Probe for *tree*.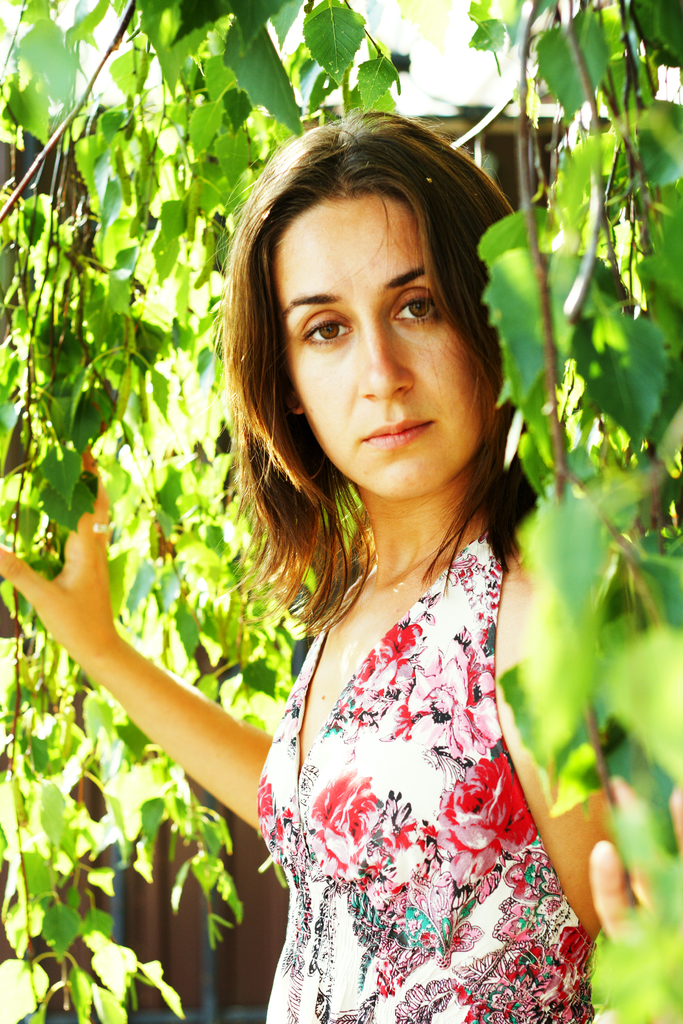
Probe result: [x1=0, y1=0, x2=682, y2=1023].
